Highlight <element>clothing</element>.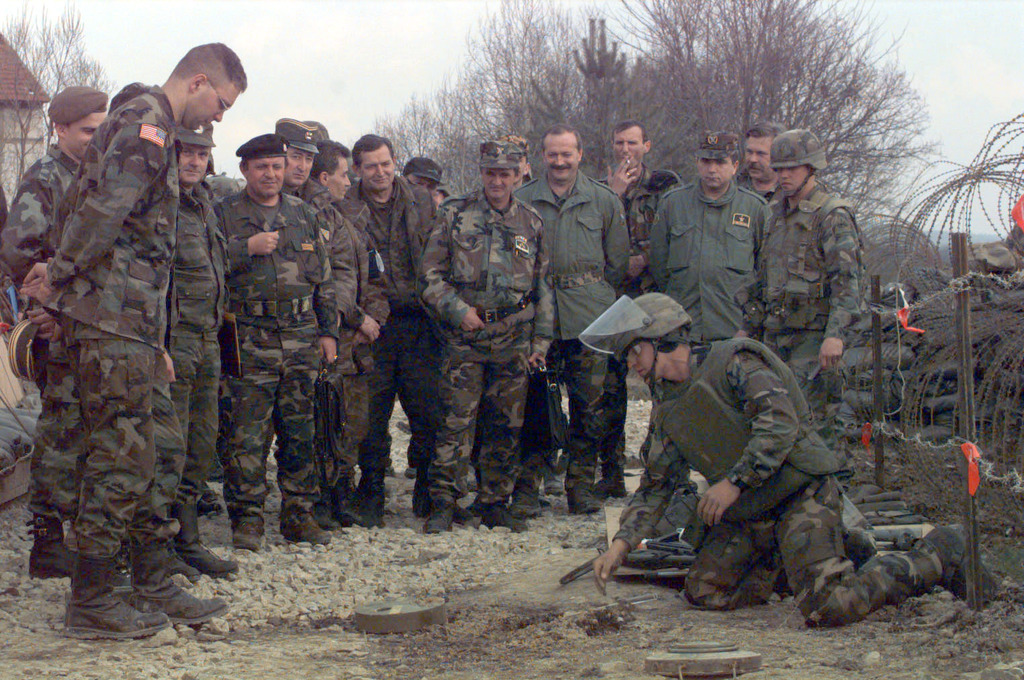
Highlighted region: [left=347, top=172, right=444, bottom=507].
